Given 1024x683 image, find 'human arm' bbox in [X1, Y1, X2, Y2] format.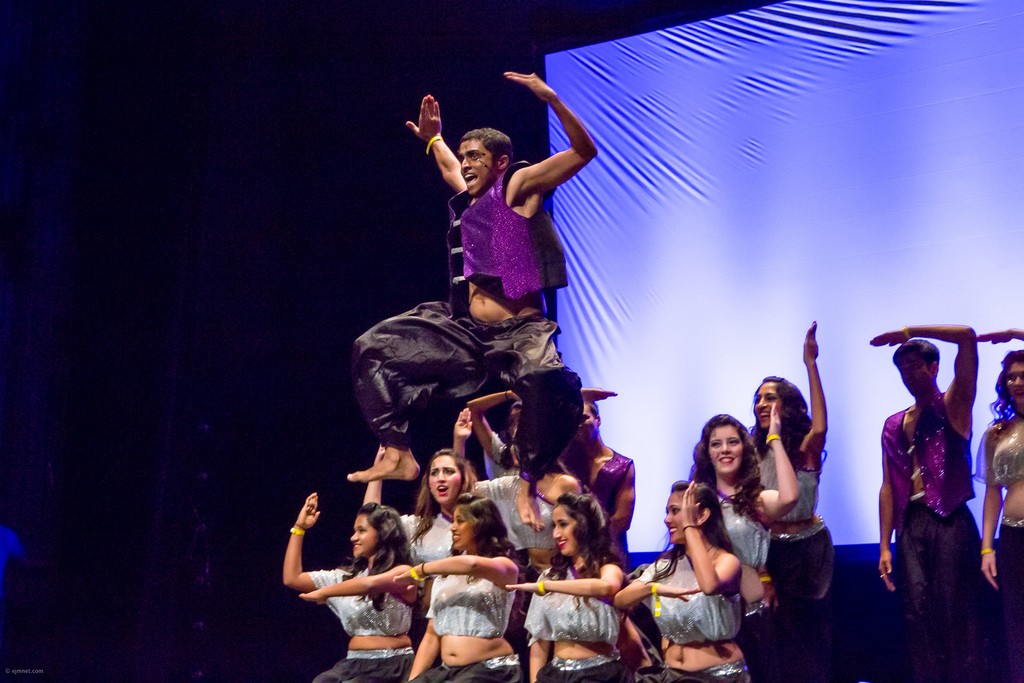
[867, 322, 977, 415].
